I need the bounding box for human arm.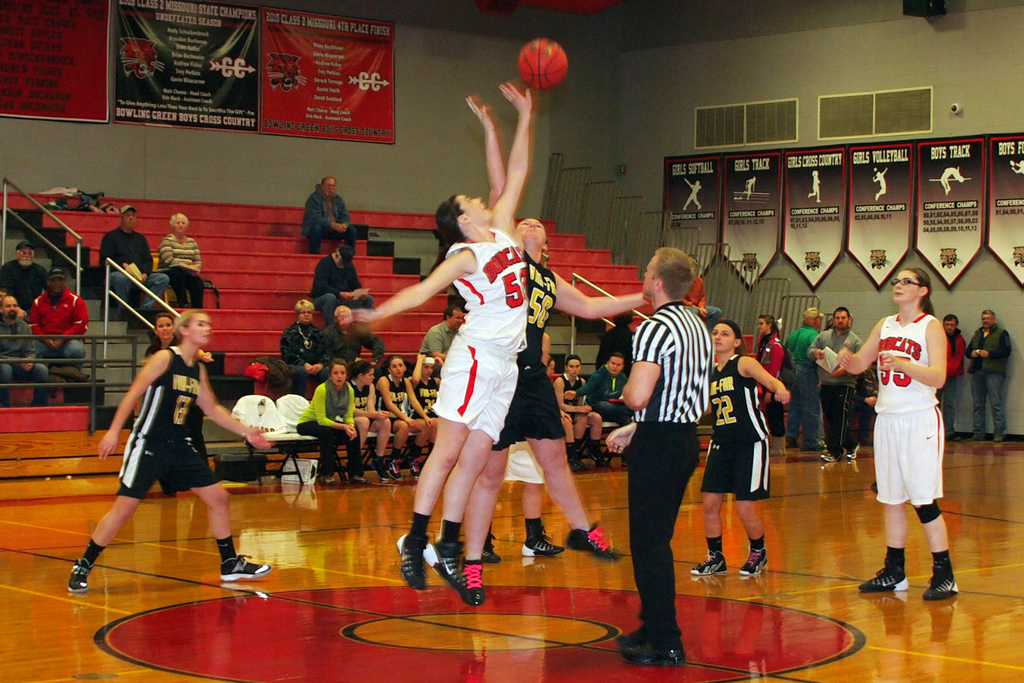
Here it is: [25,300,60,352].
